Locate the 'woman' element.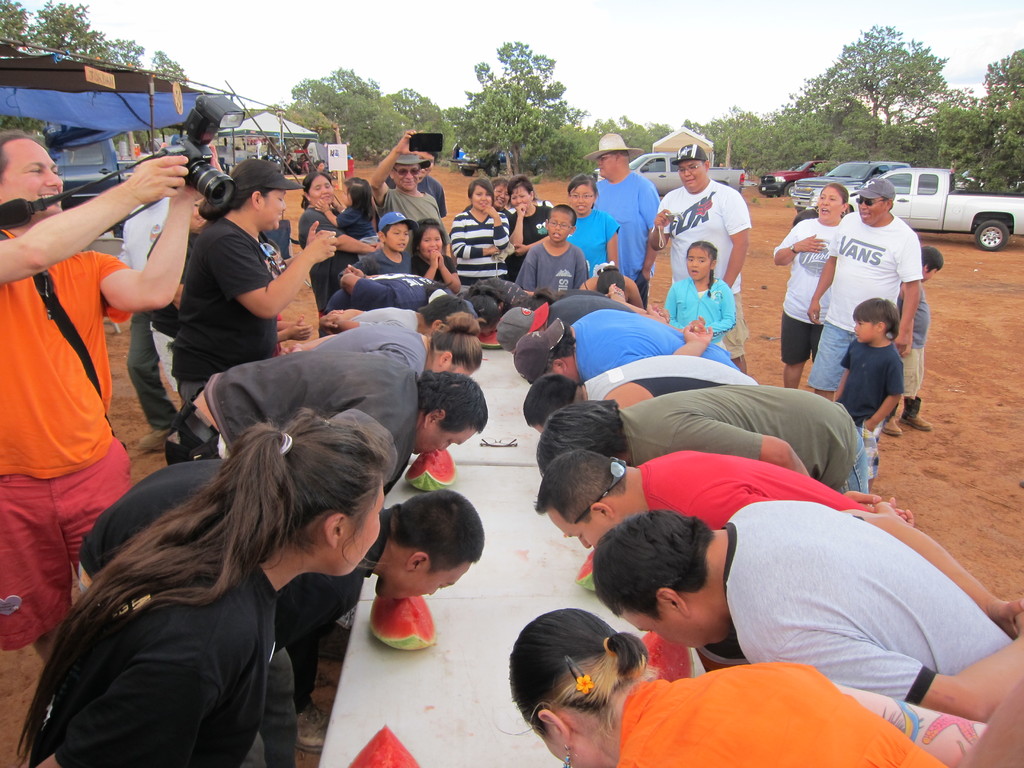
Element bbox: 769,179,847,388.
